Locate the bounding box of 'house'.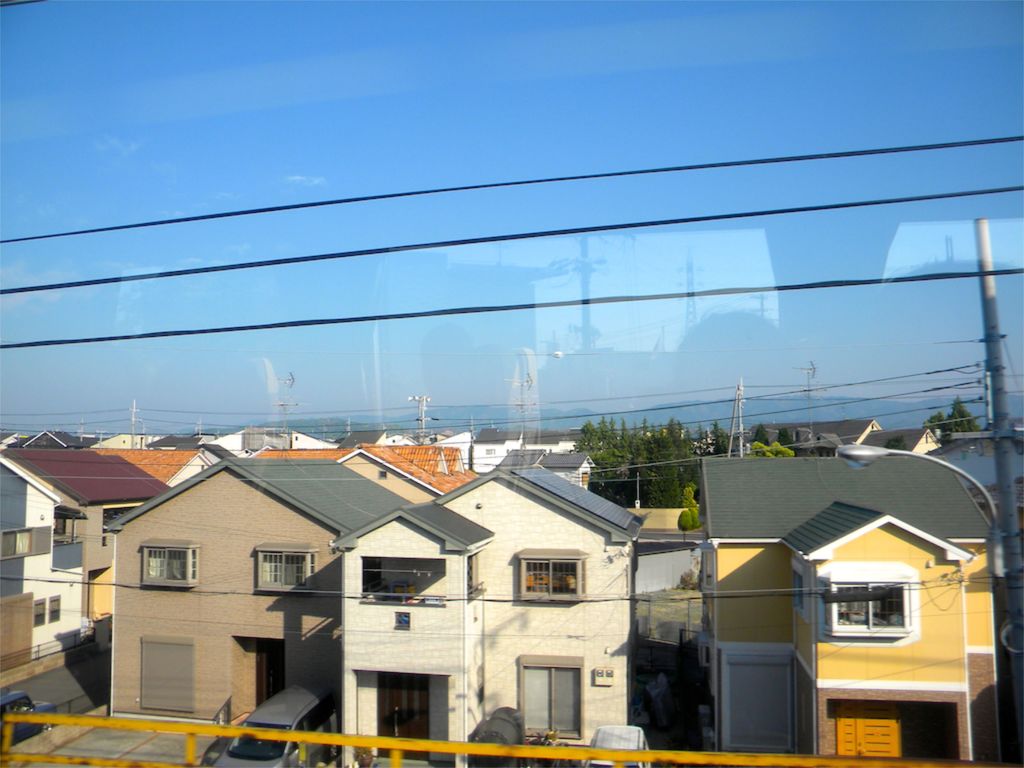
Bounding box: region(4, 444, 175, 653).
